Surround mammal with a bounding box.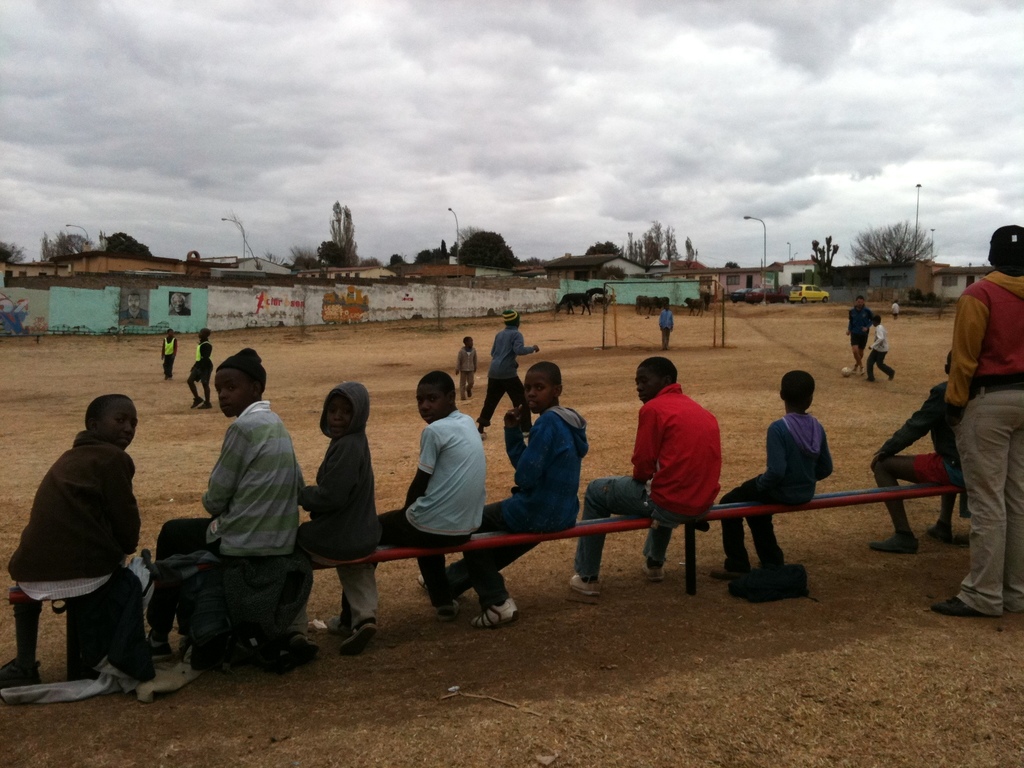
bbox=[929, 222, 1023, 615].
